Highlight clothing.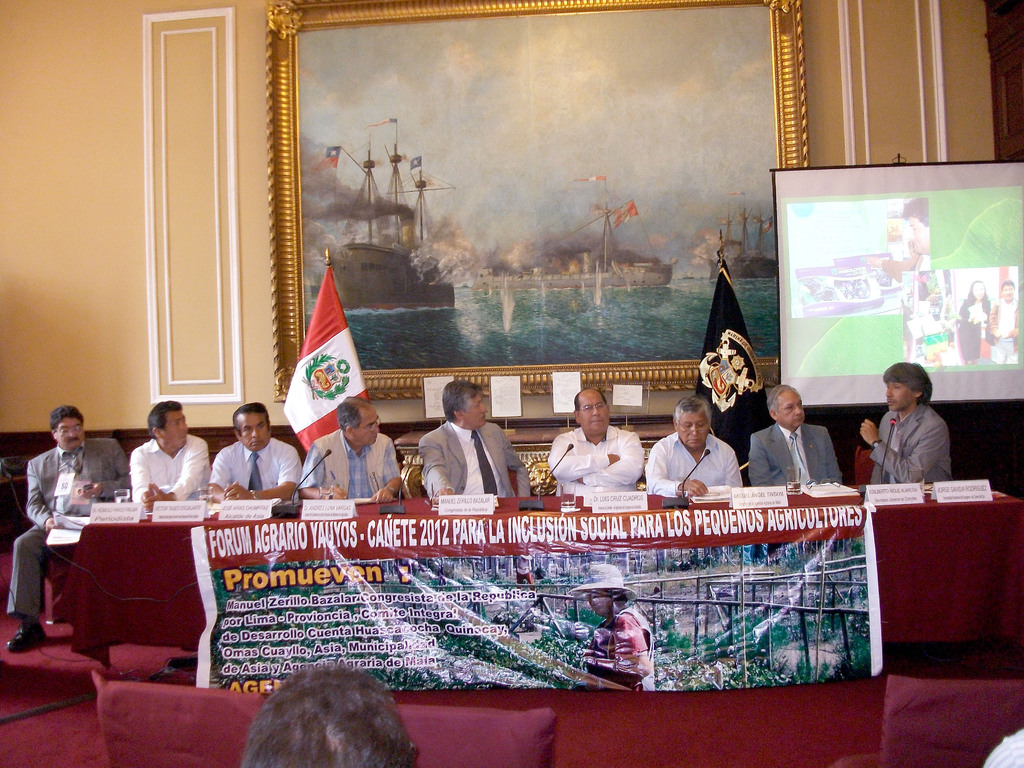
Highlighted region: region(419, 420, 529, 499).
